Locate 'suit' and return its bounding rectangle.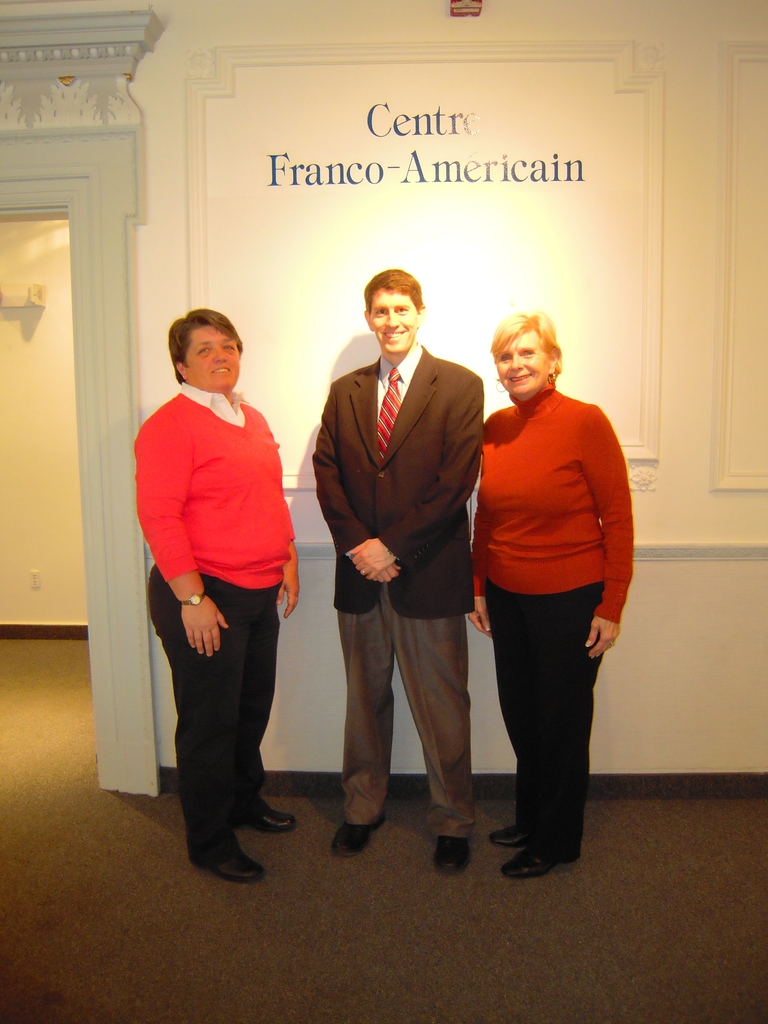
box(314, 265, 496, 838).
